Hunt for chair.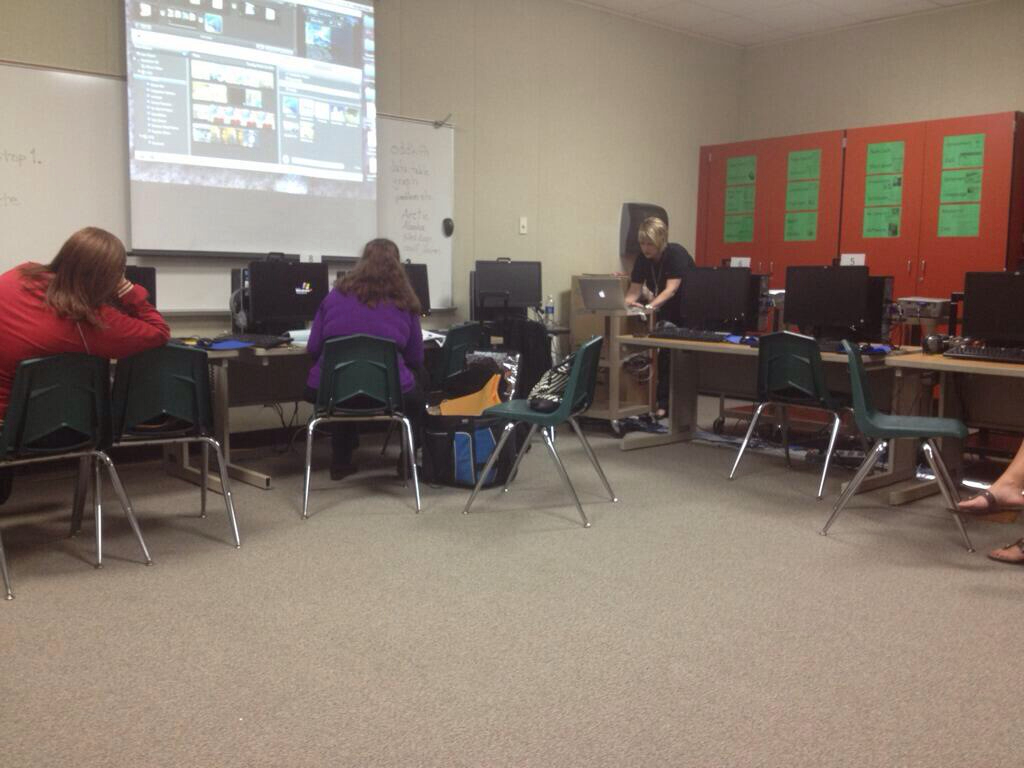
Hunted down at 0/351/153/600.
